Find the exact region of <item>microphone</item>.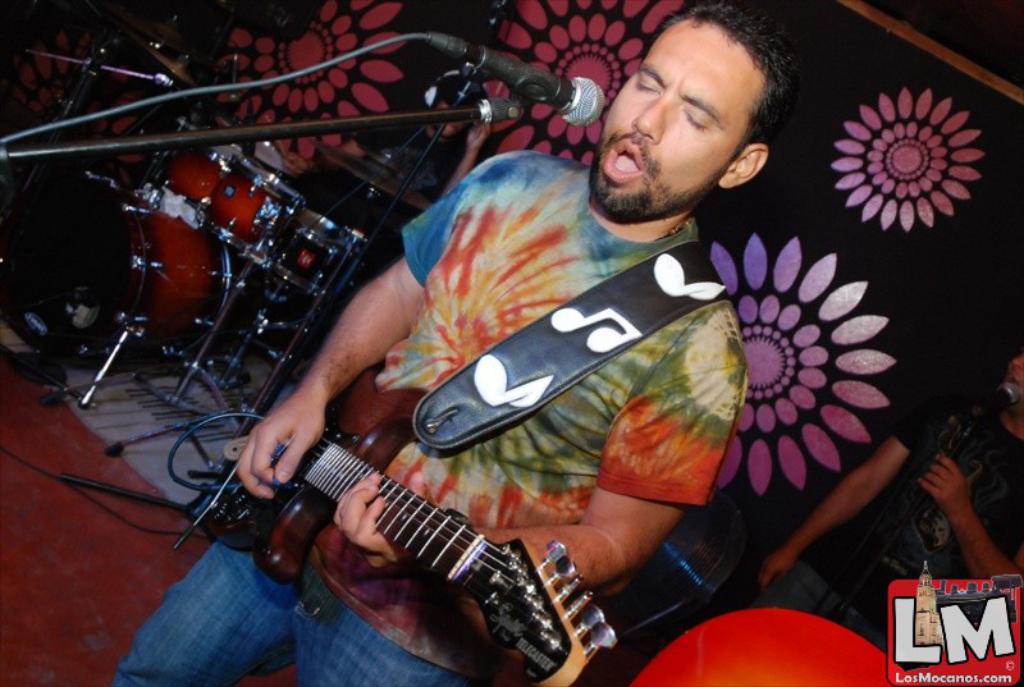
Exact region: x1=476, y1=46, x2=605, y2=129.
